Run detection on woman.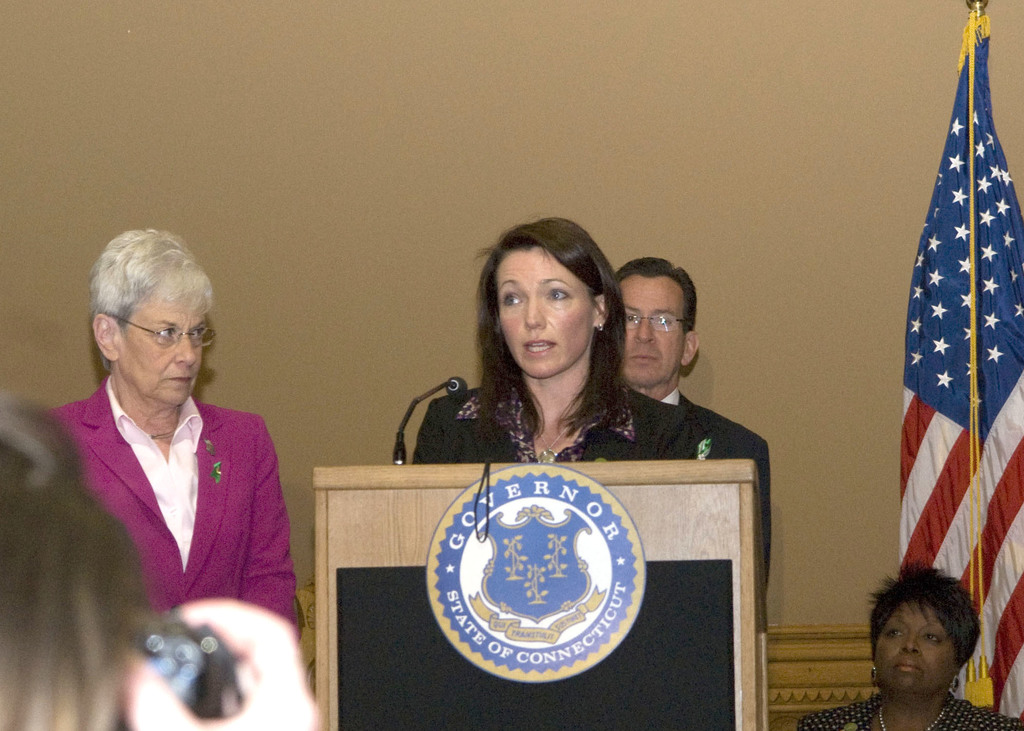
Result: bbox=(35, 223, 305, 647).
